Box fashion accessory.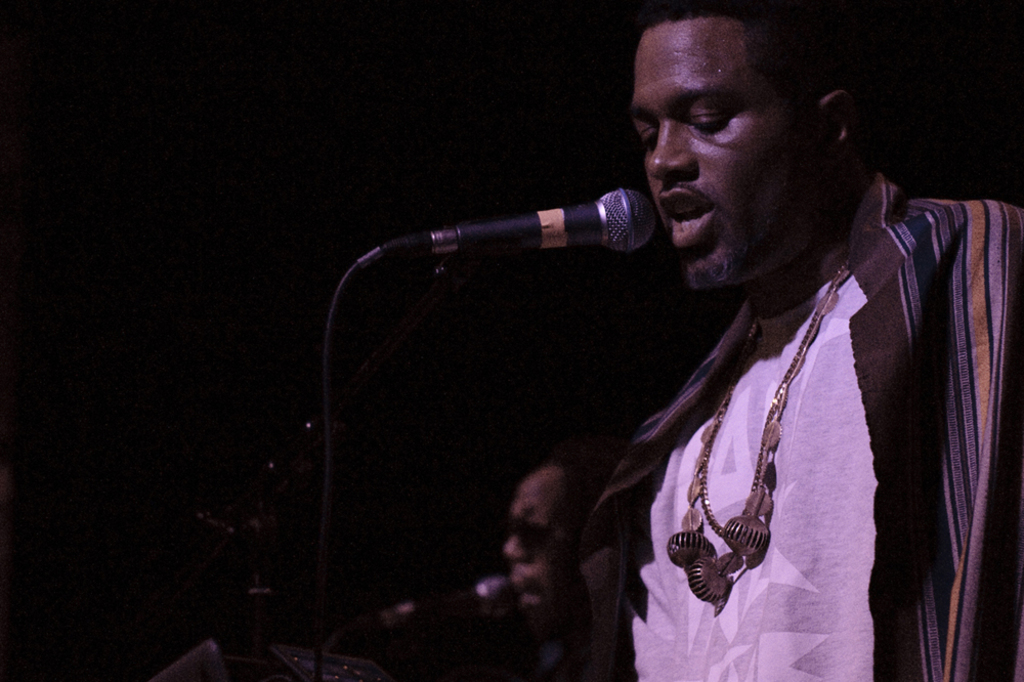
x1=665 y1=261 x2=852 y2=621.
